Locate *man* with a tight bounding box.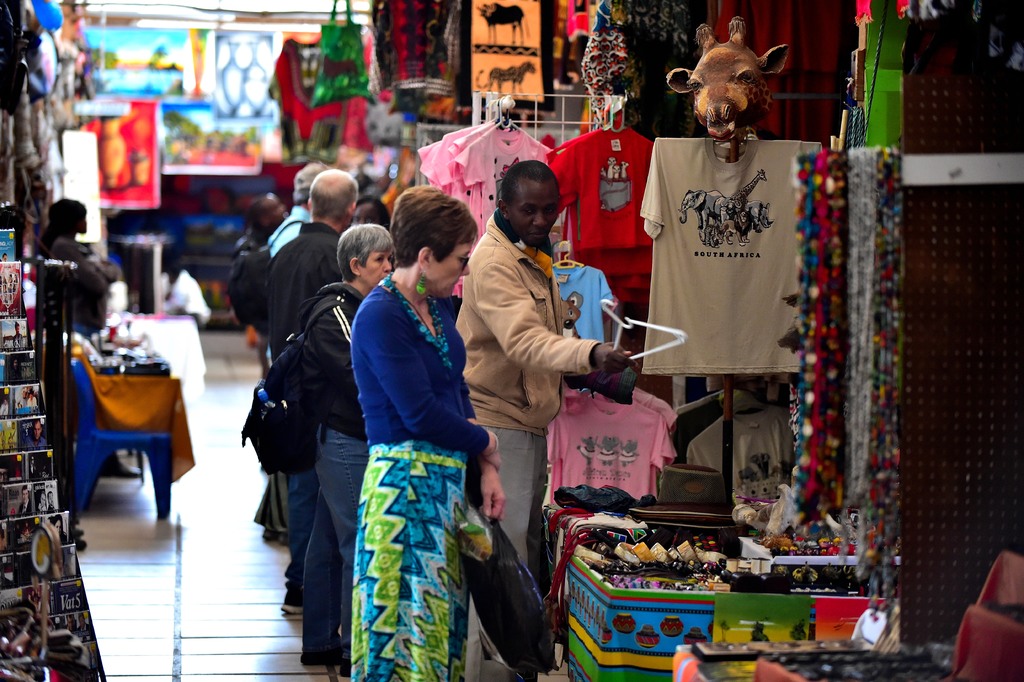
bbox(263, 170, 361, 613).
